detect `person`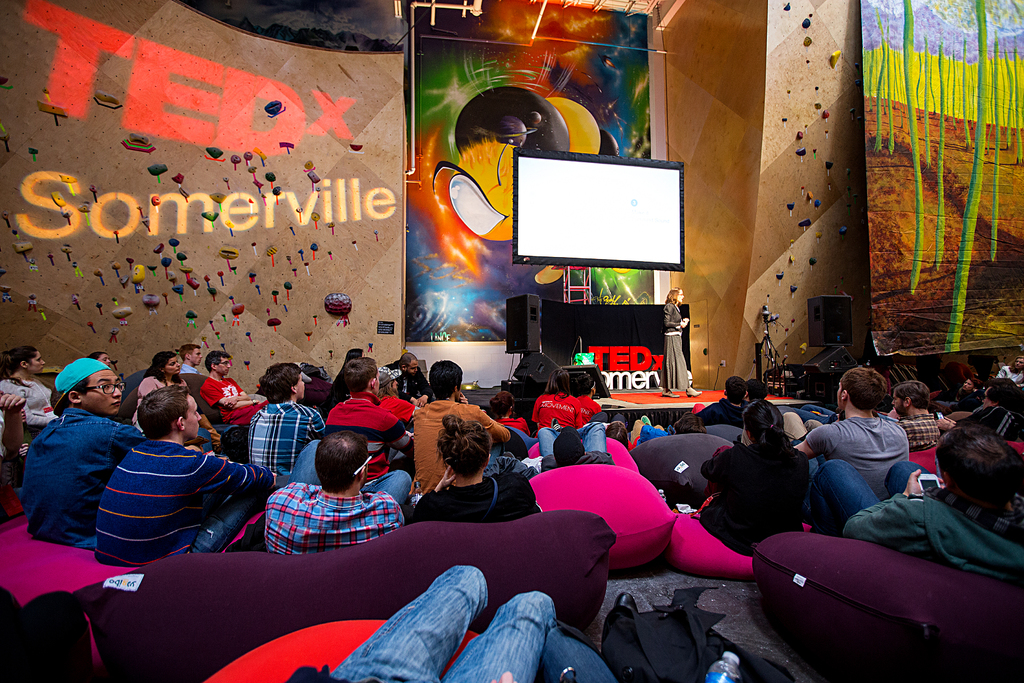
[319,363,409,419]
